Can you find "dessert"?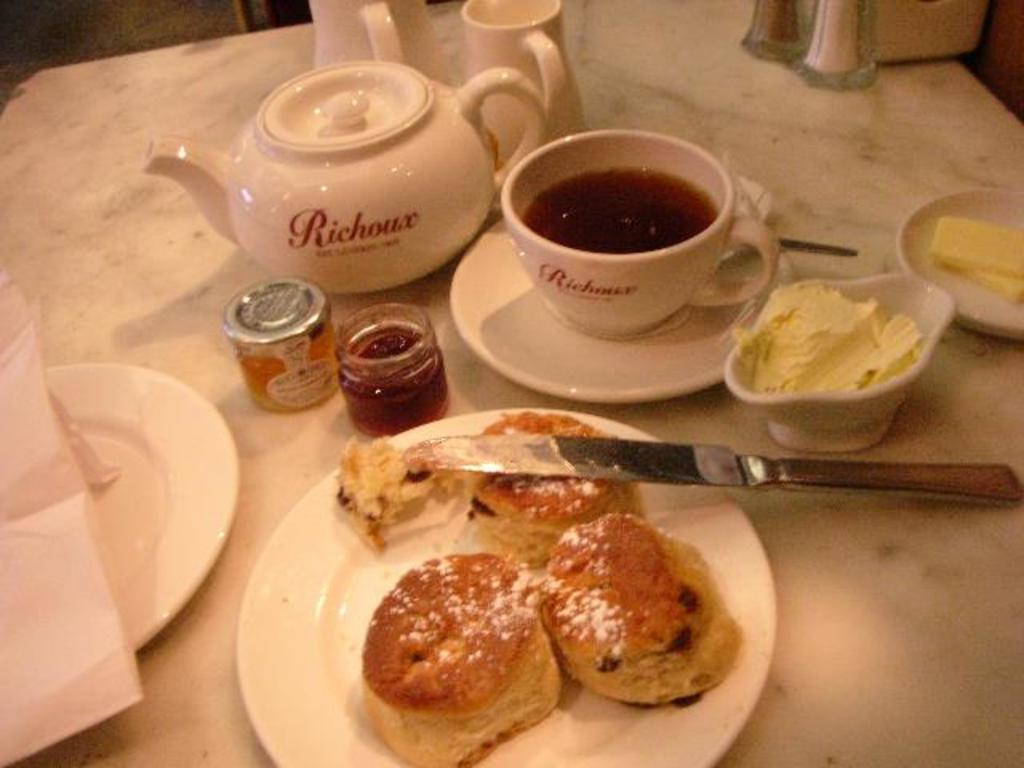
Yes, bounding box: <box>536,514,739,702</box>.
